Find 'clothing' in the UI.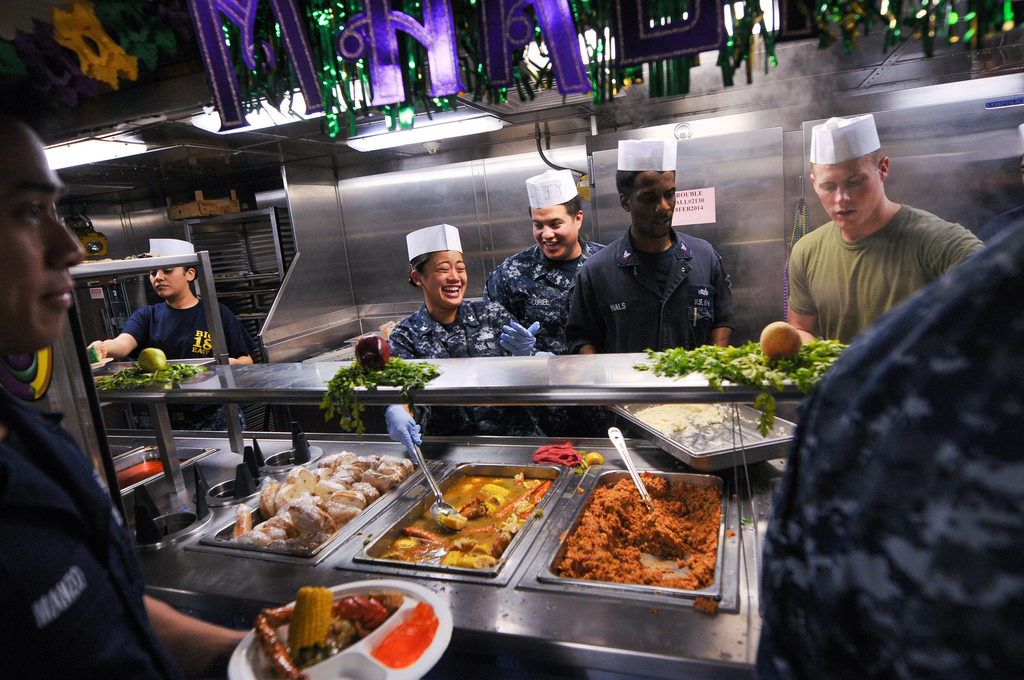
UI element at [left=483, top=240, right=612, bottom=345].
